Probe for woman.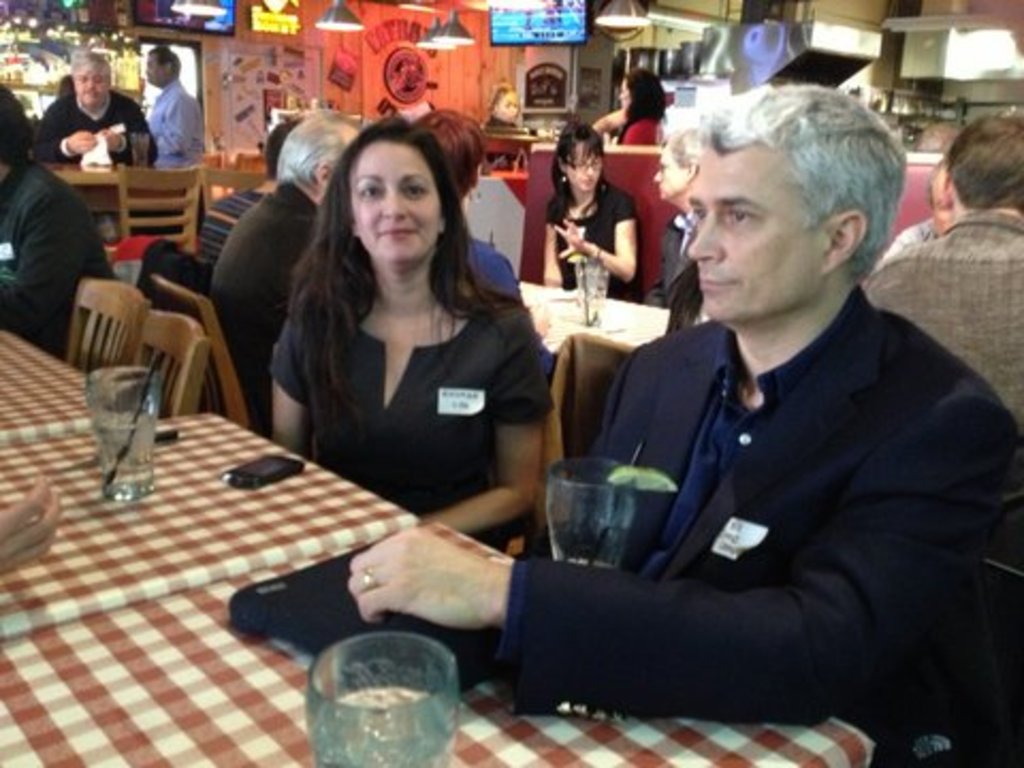
Probe result: left=538, top=122, right=638, bottom=301.
